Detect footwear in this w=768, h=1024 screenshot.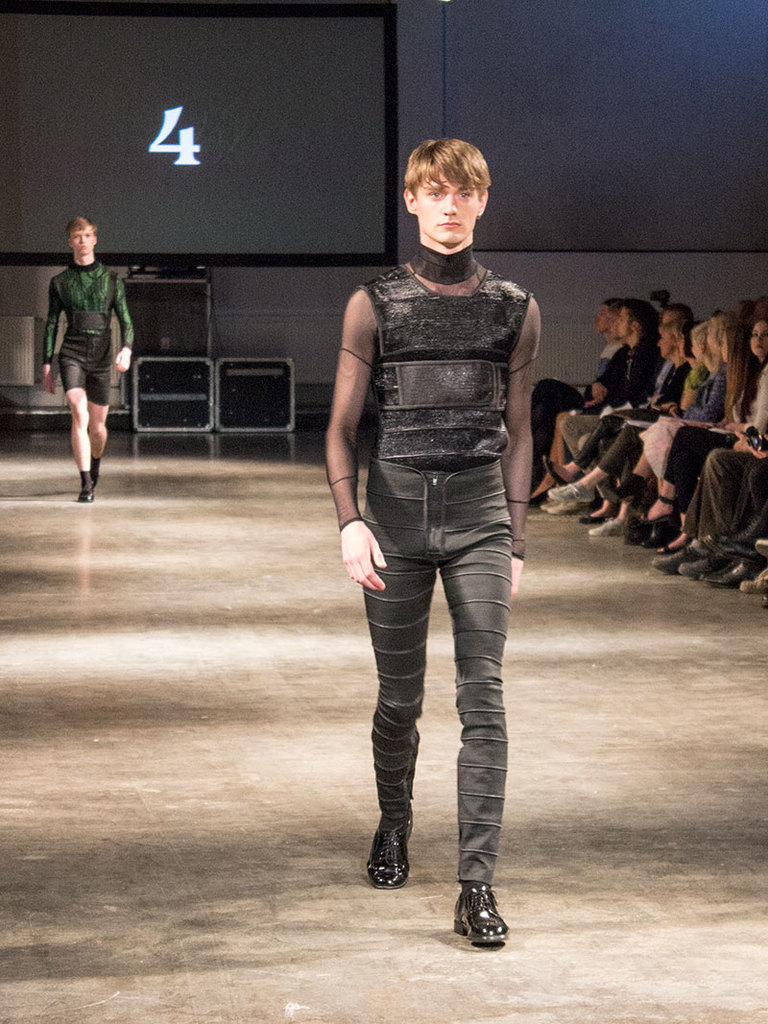
Detection: bbox(453, 874, 521, 949).
